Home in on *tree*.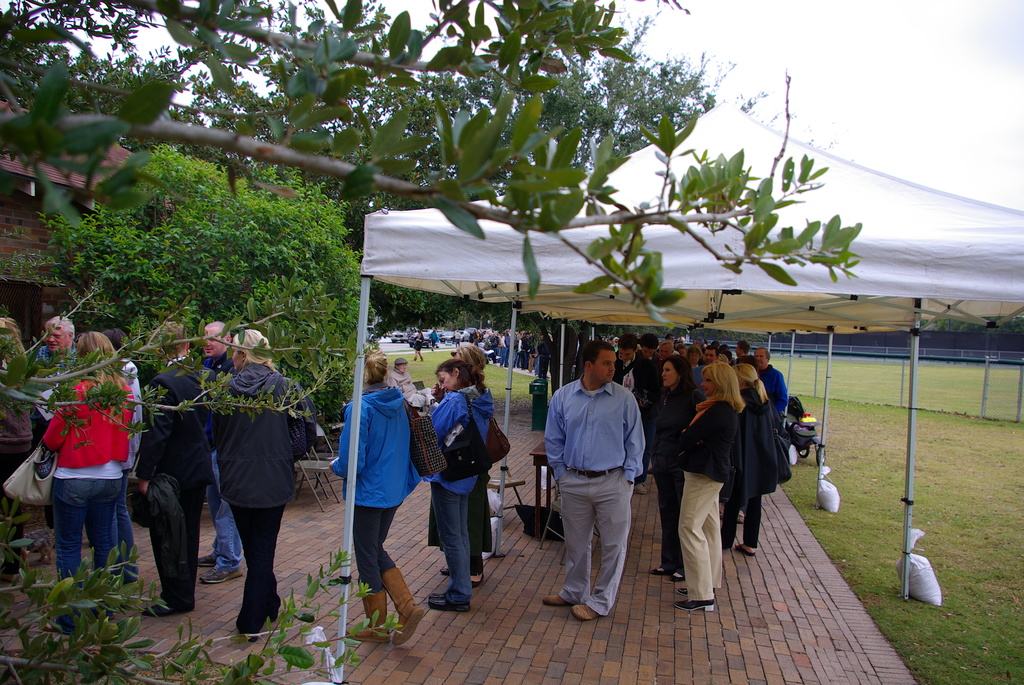
Homed in at [10, 0, 767, 330].
